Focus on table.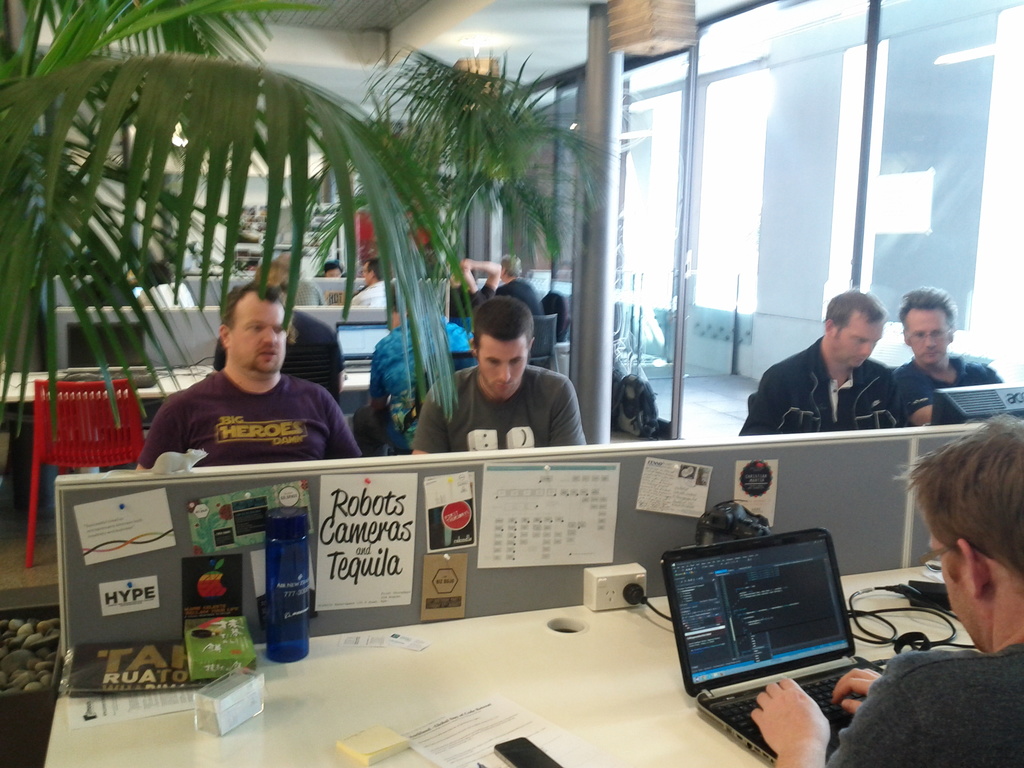
Focused at <region>0, 365, 372, 523</region>.
